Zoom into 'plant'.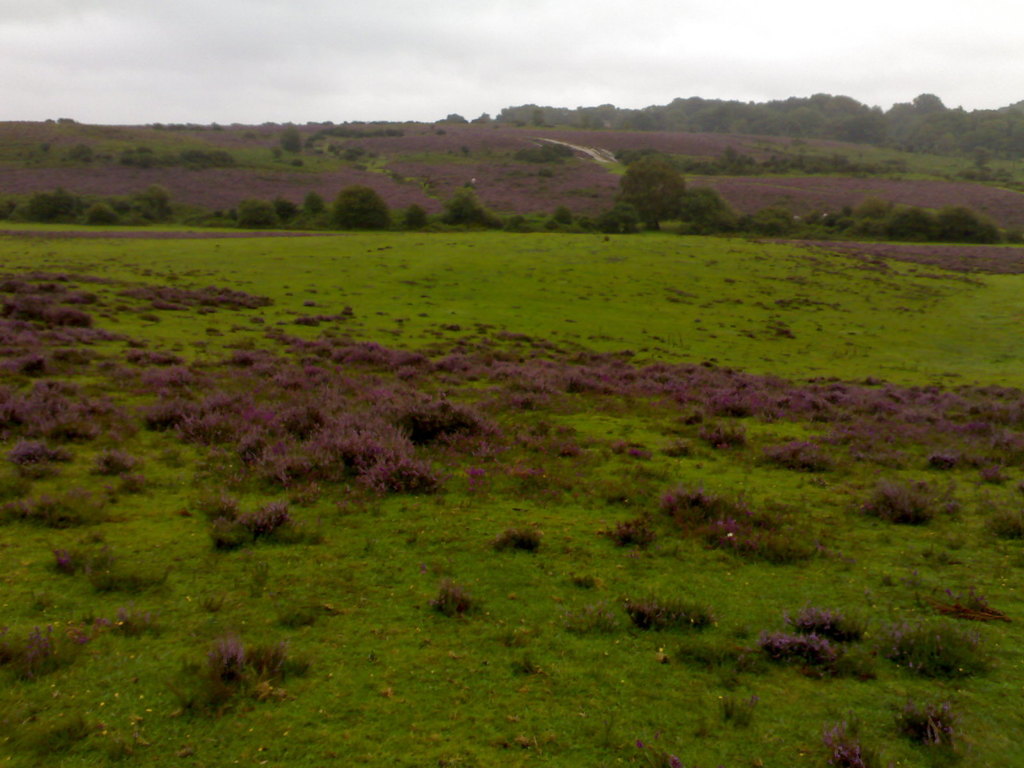
Zoom target: region(438, 580, 472, 613).
